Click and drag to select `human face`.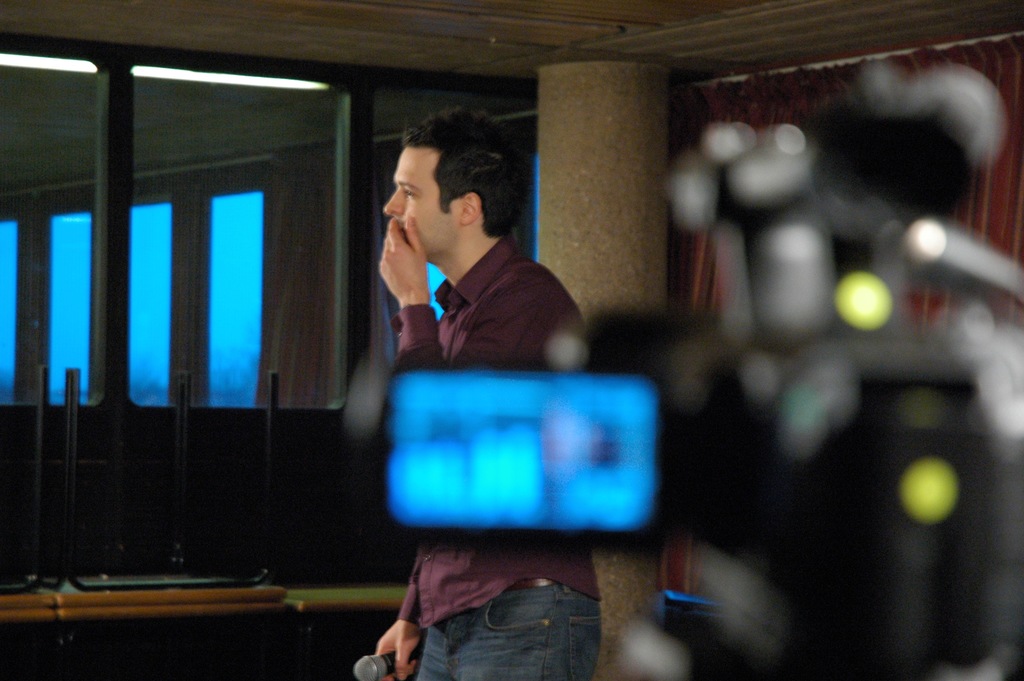
Selection: rect(382, 147, 467, 263).
